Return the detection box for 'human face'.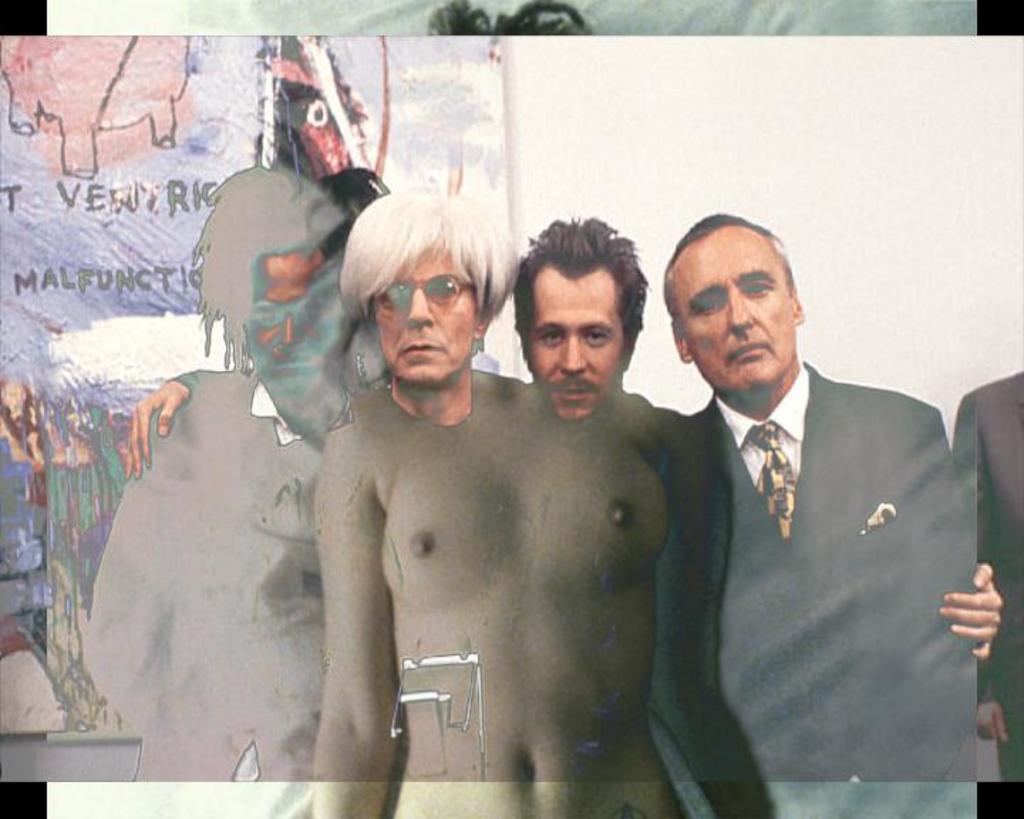
[left=671, top=228, right=798, bottom=392].
